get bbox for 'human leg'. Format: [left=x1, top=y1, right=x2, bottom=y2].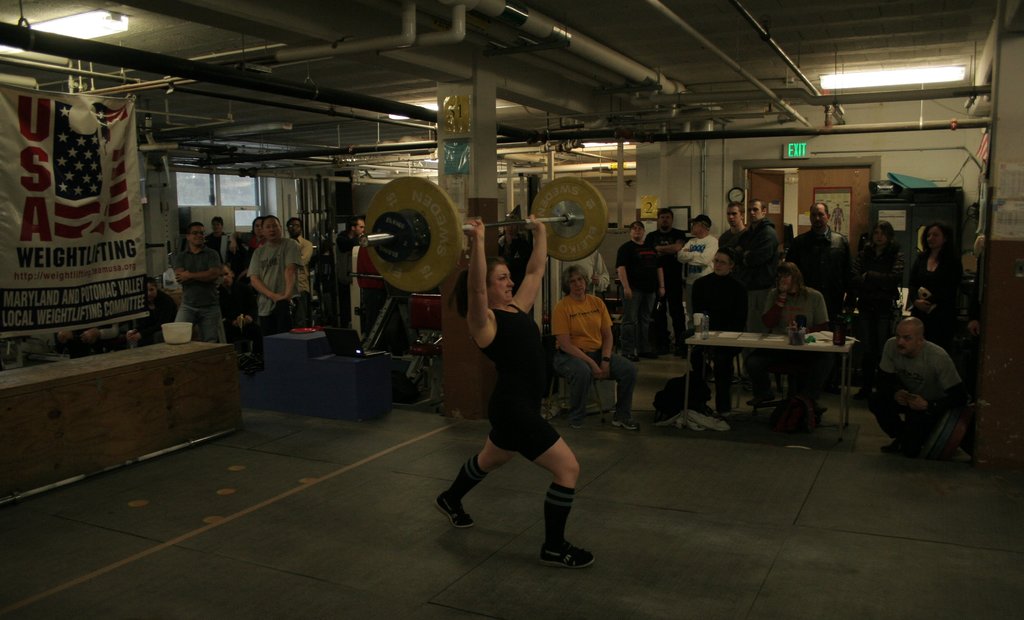
[left=530, top=406, right=590, bottom=580].
